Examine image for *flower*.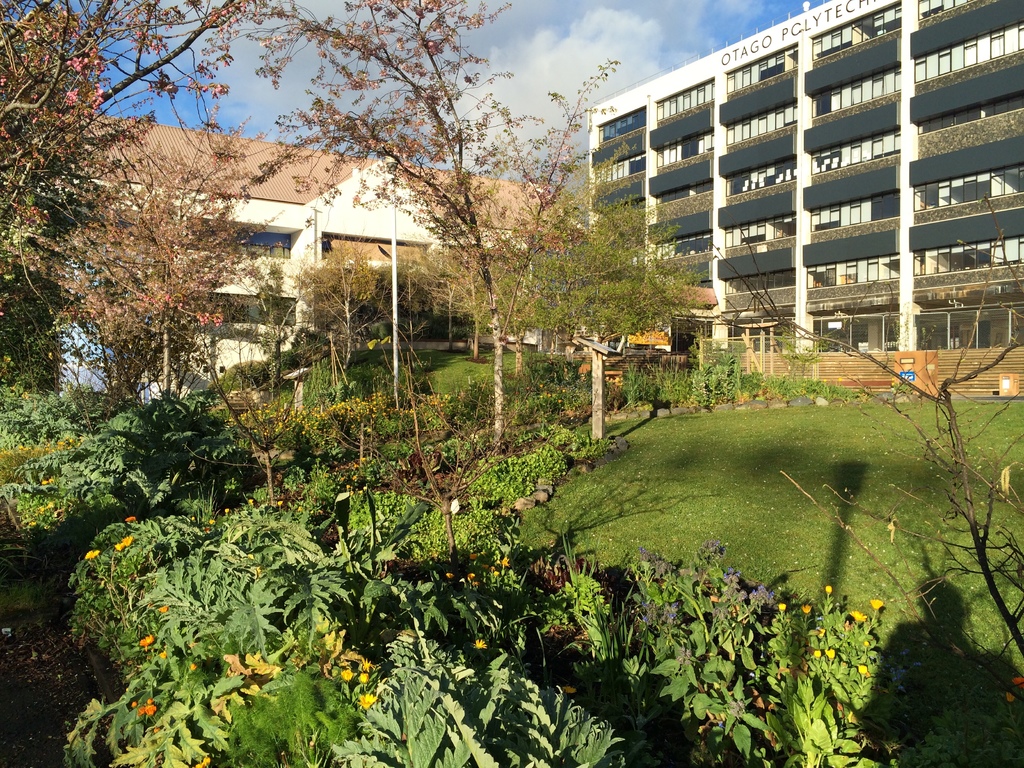
Examination result: bbox=[114, 532, 134, 550].
